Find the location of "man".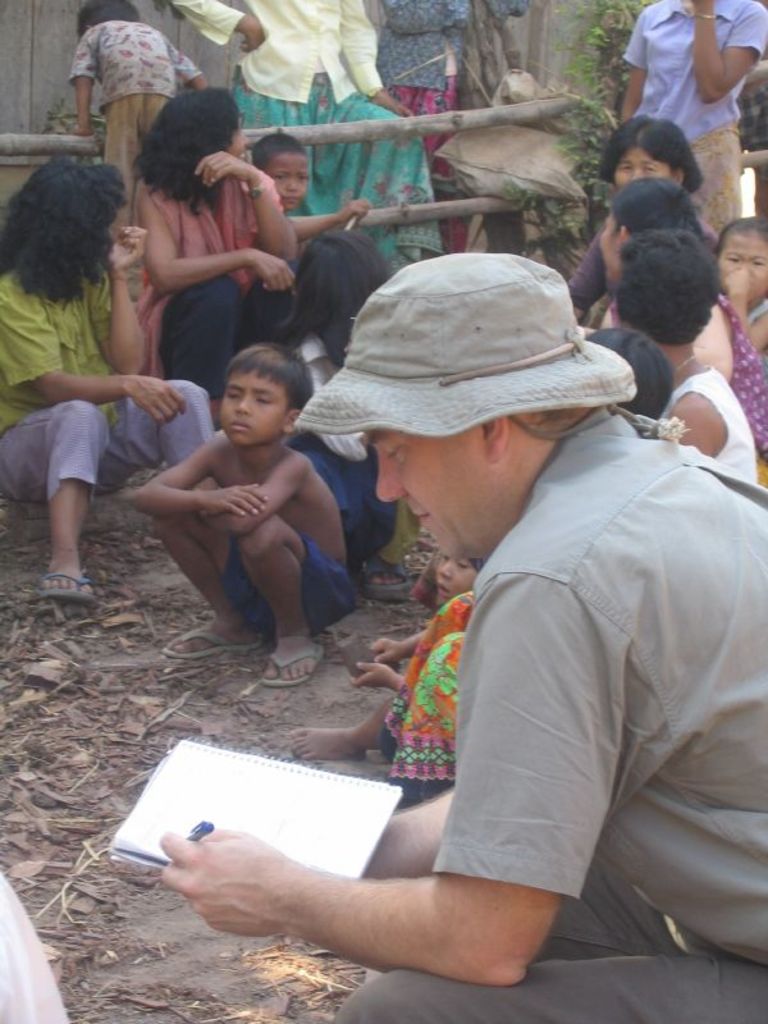
Location: {"x1": 110, "y1": 248, "x2": 767, "y2": 1023}.
